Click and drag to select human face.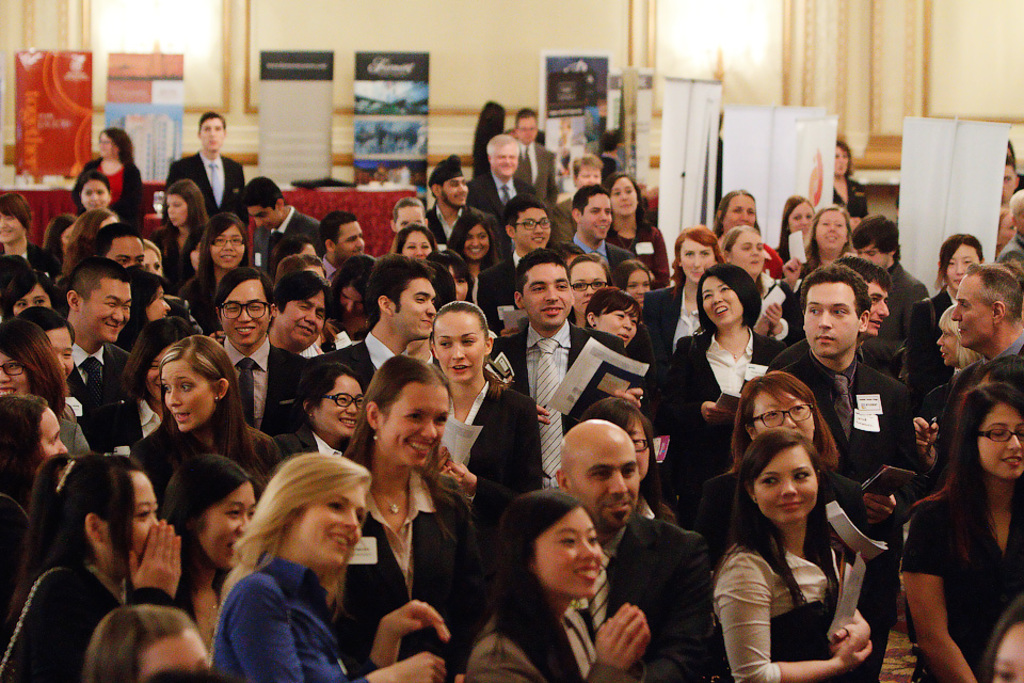
Selection: <region>101, 137, 116, 155</region>.
